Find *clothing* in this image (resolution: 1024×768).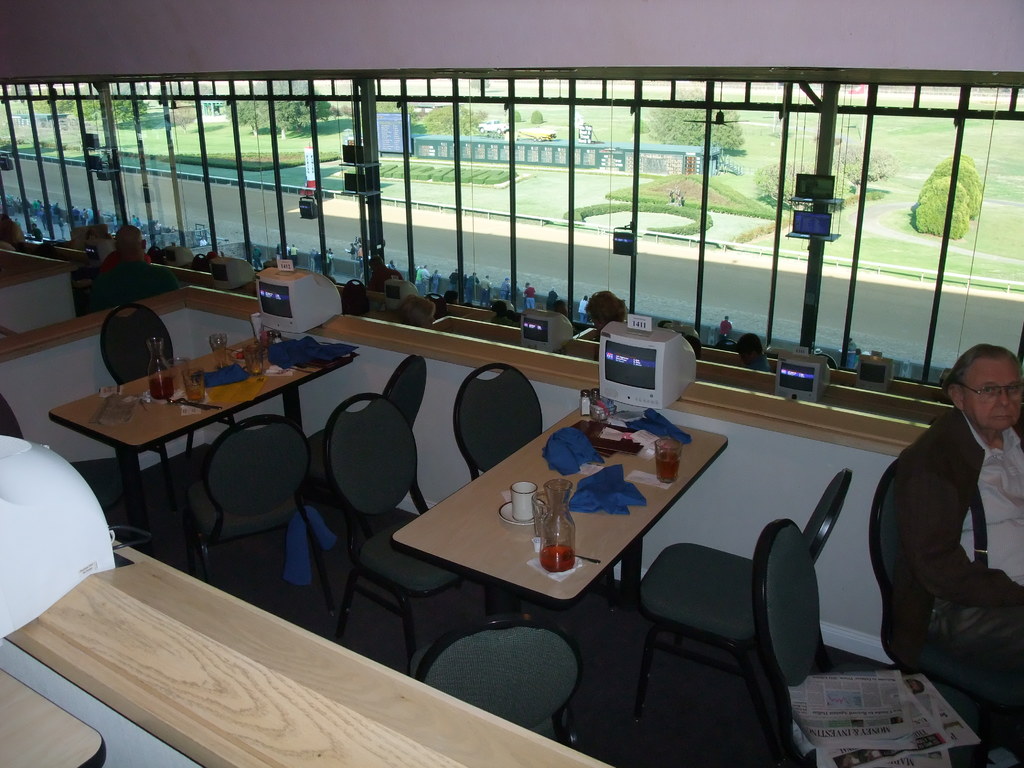
bbox(480, 275, 490, 304).
